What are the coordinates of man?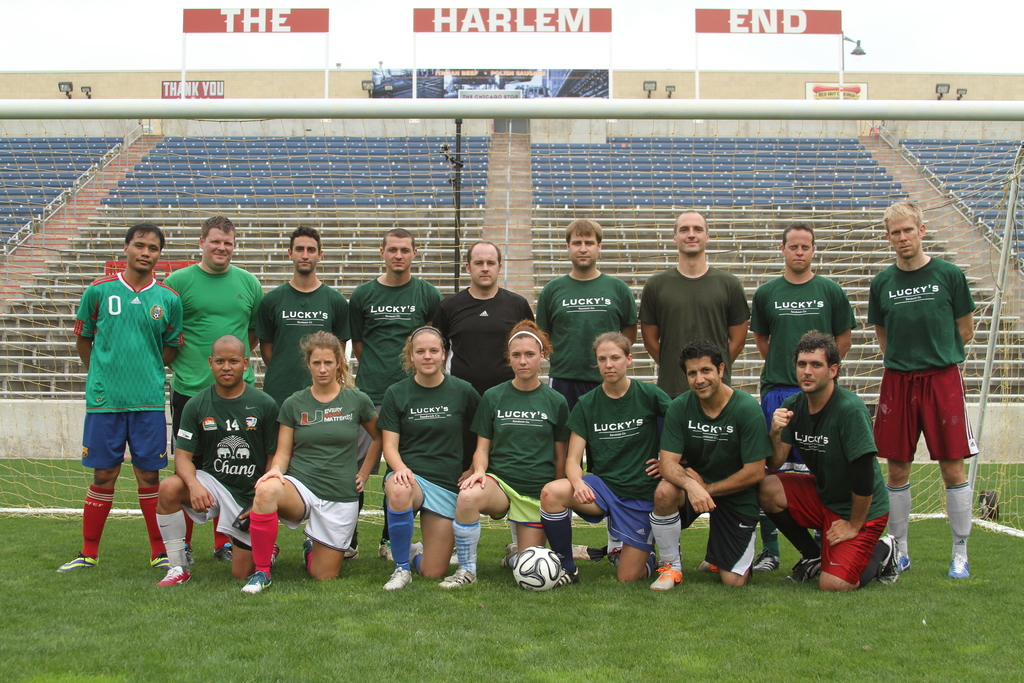
select_region(435, 241, 531, 393).
